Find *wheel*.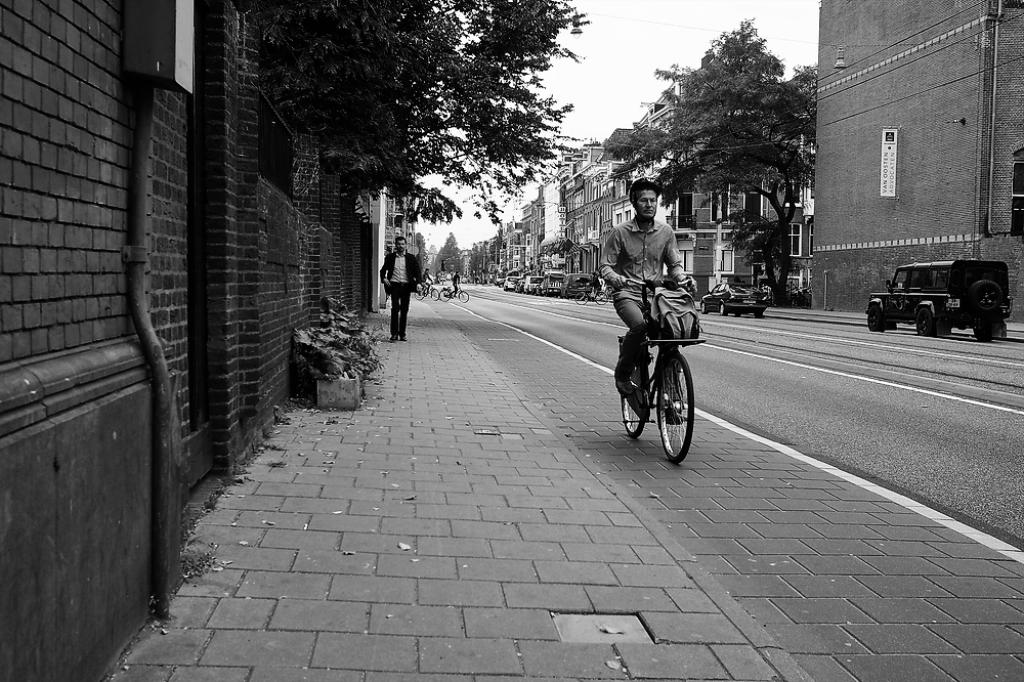
BBox(415, 289, 425, 301).
